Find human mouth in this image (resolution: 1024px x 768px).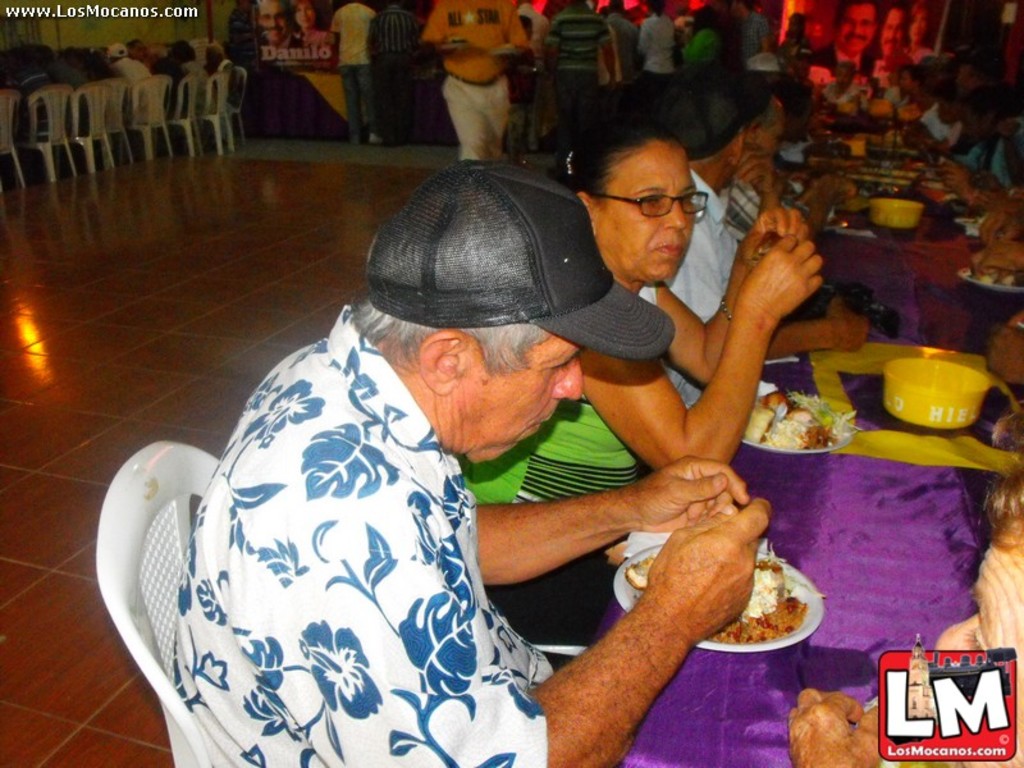
{"x1": 652, "y1": 244, "x2": 686, "y2": 255}.
